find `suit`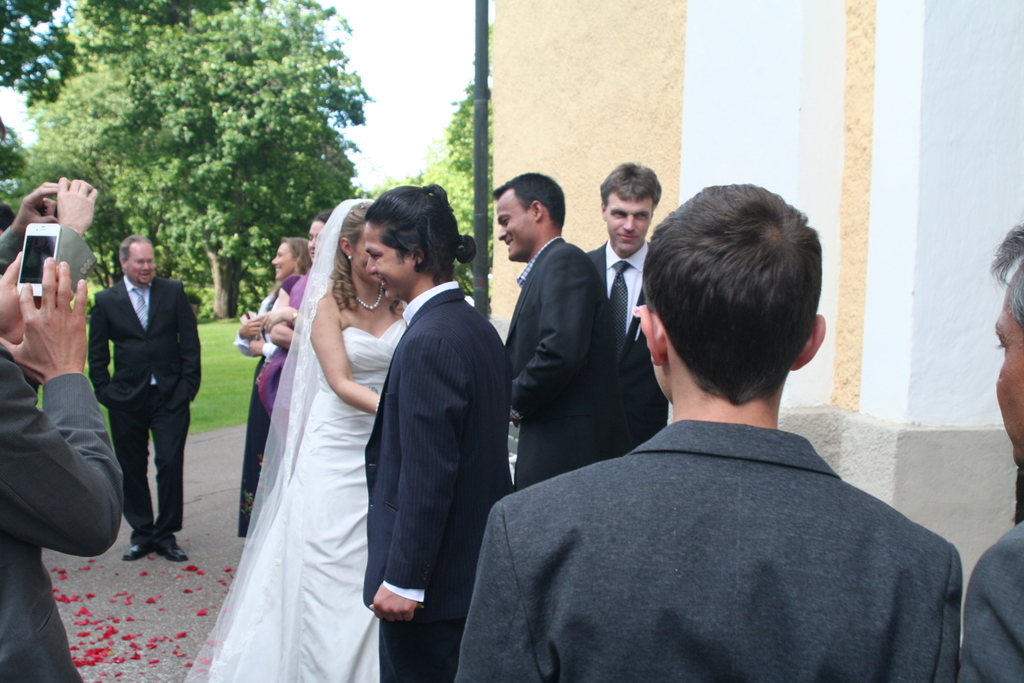
x1=588 y1=236 x2=671 y2=452
